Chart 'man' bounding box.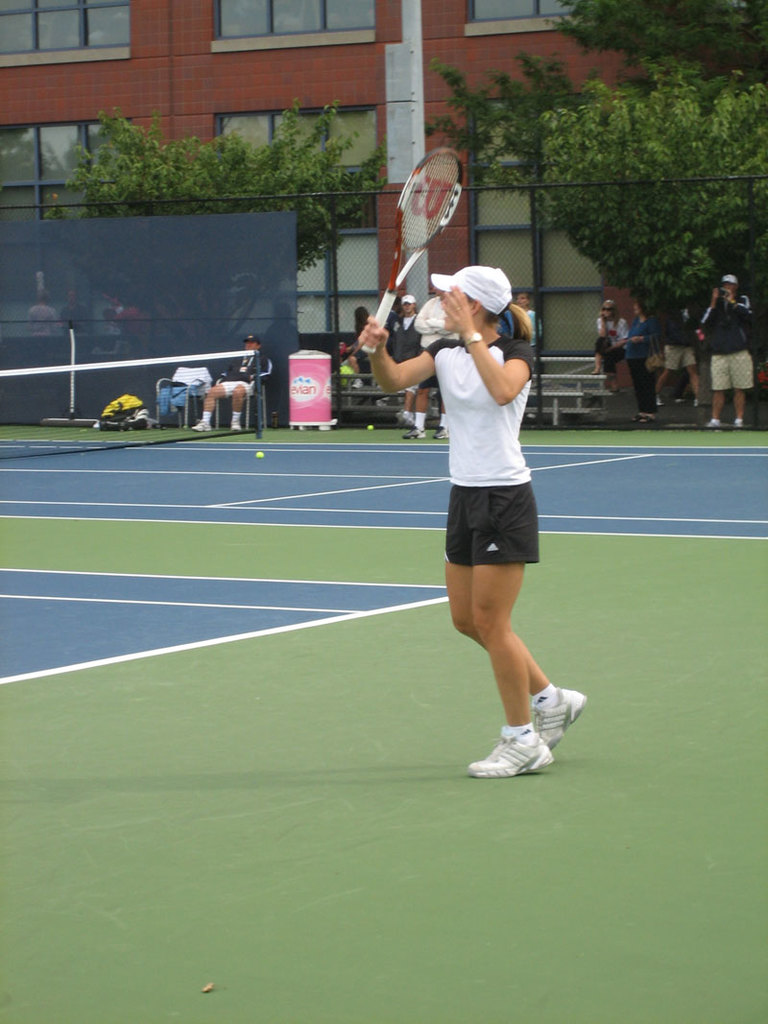
Charted: bbox(699, 272, 757, 430).
